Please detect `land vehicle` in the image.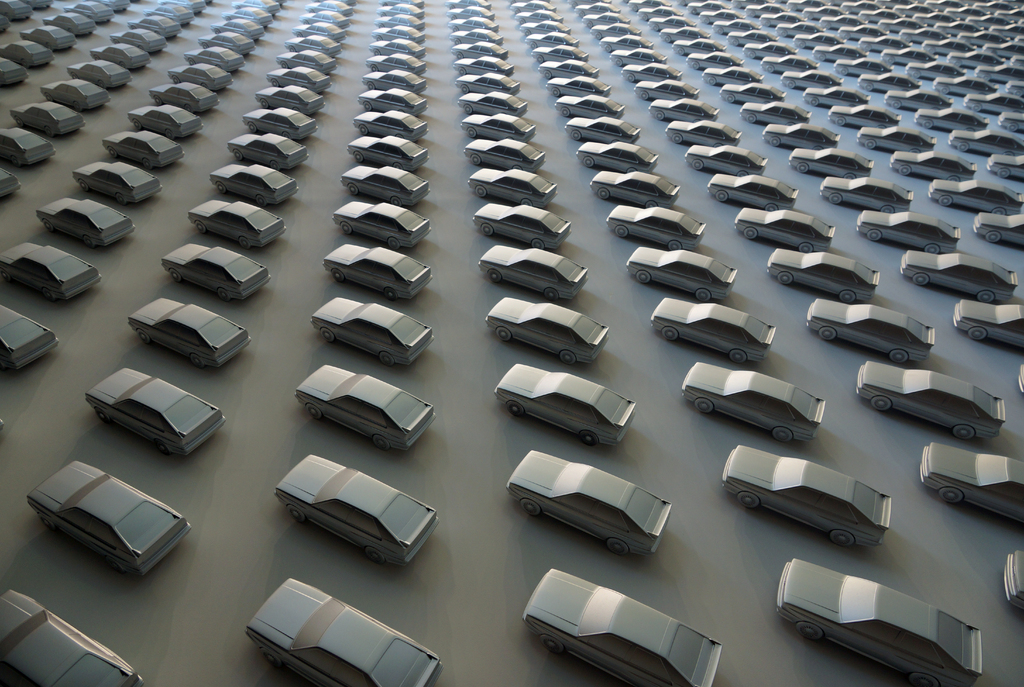
select_region(951, 300, 1023, 350).
